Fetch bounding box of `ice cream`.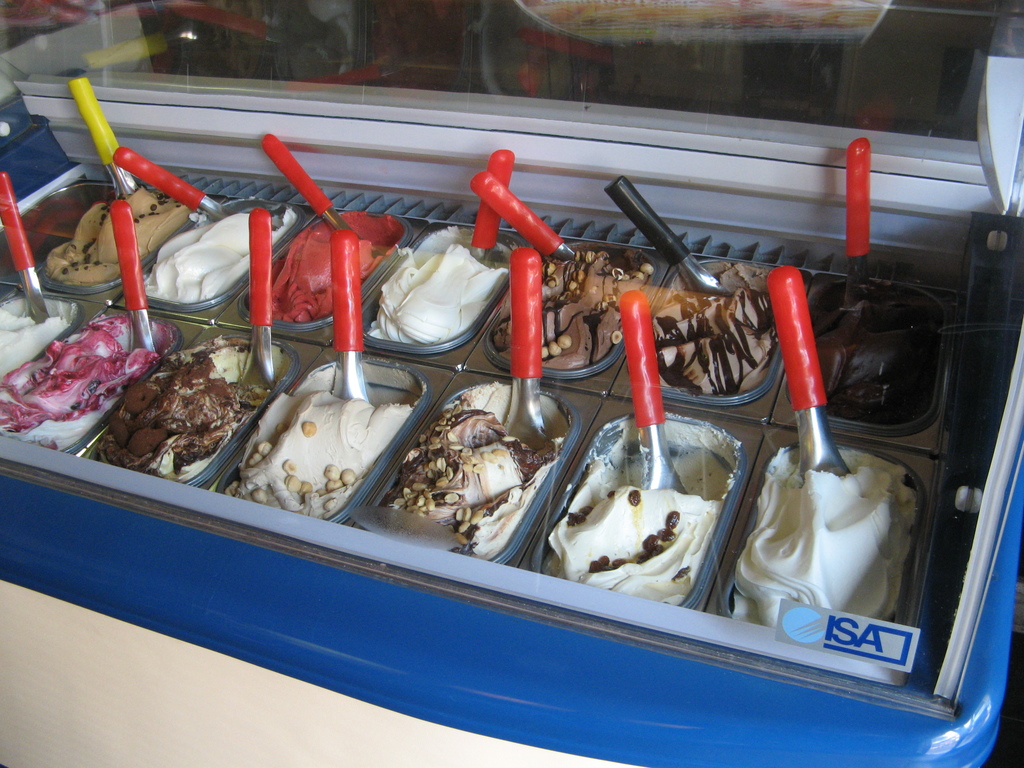
Bbox: crop(0, 290, 75, 383).
